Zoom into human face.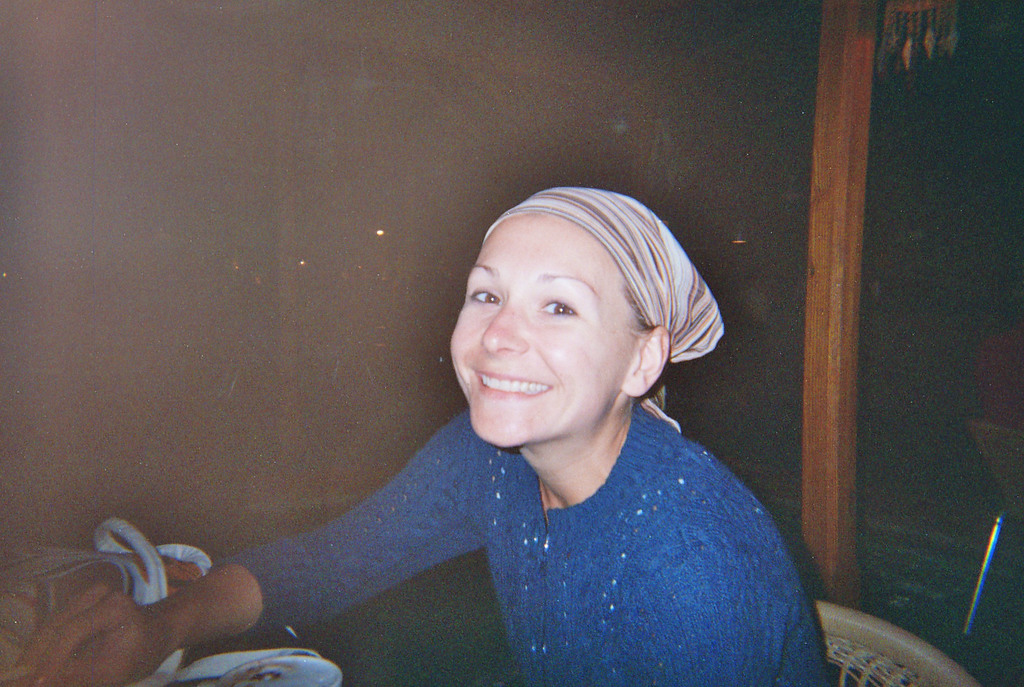
Zoom target: (451, 208, 628, 449).
